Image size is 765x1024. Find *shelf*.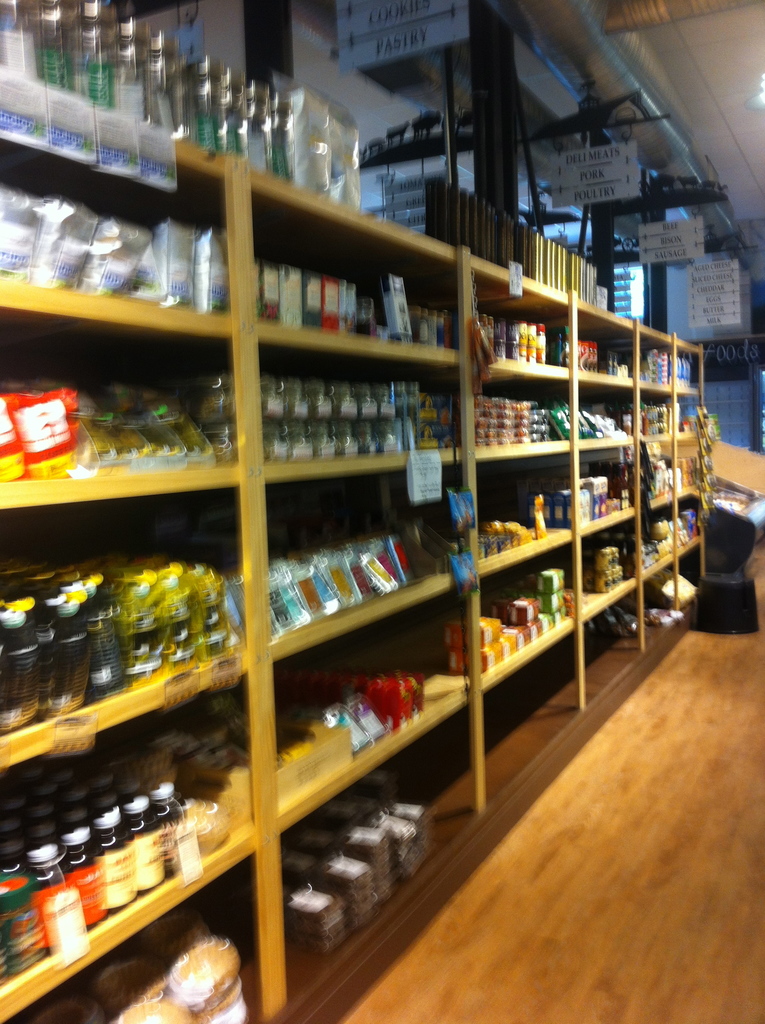
0, 664, 261, 1005.
